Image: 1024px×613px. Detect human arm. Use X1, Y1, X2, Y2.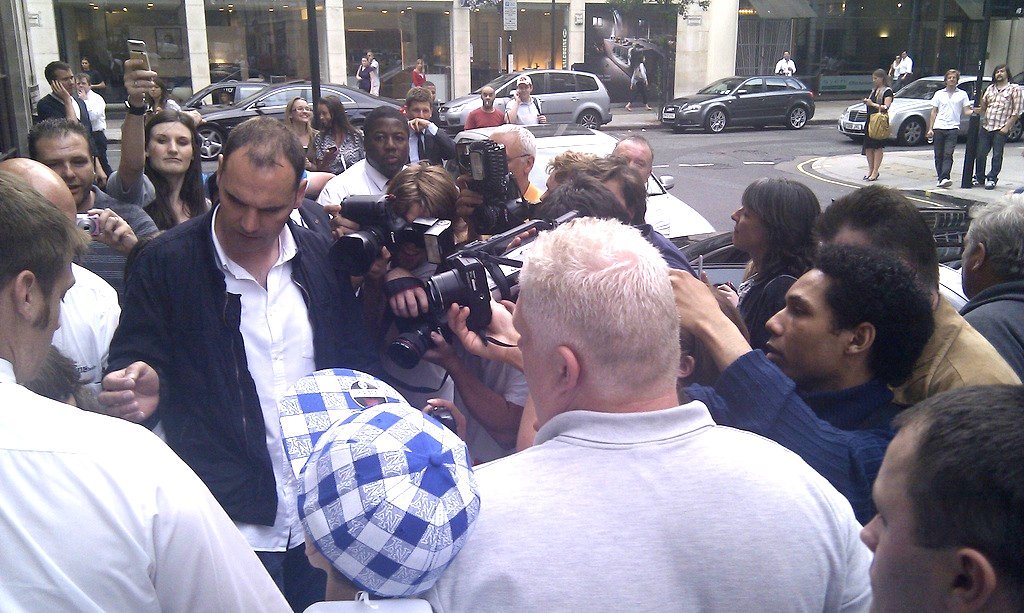
323, 200, 363, 234.
